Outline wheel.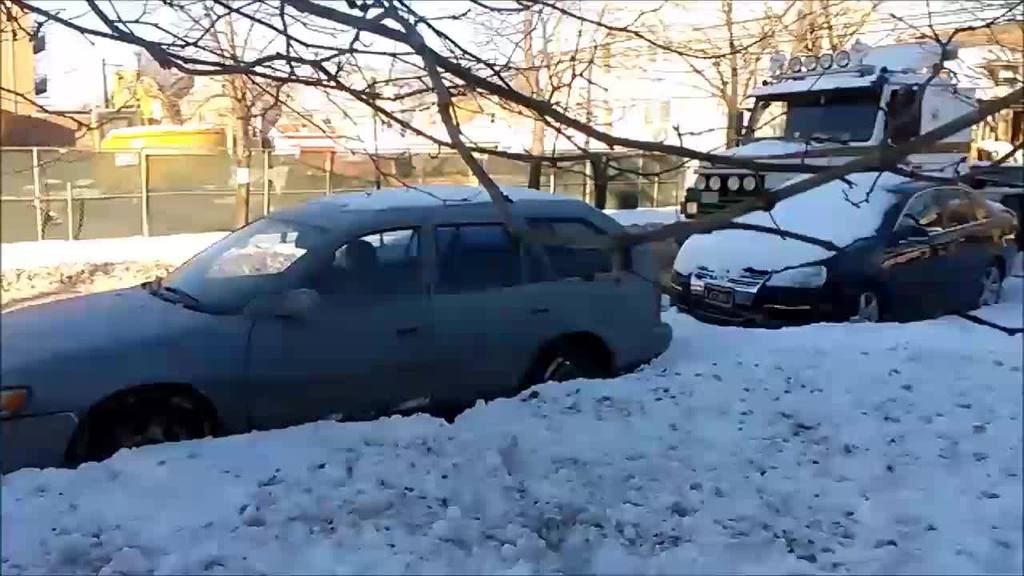
Outline: bbox(829, 275, 887, 339).
